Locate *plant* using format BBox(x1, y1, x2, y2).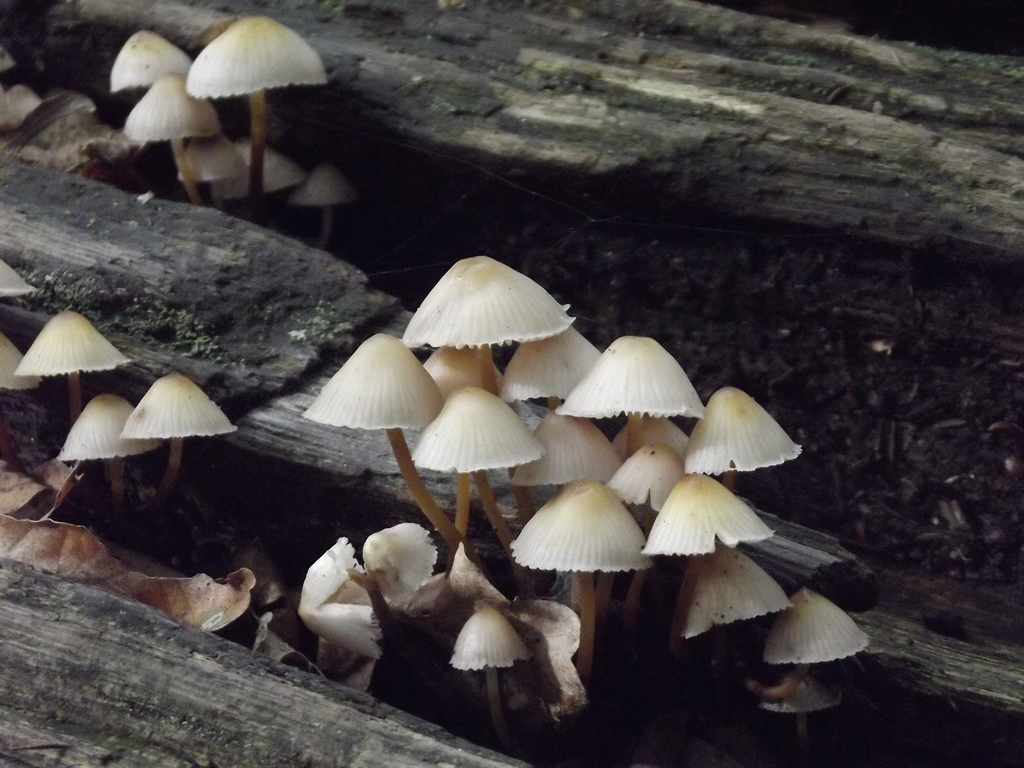
BBox(543, 330, 706, 449).
